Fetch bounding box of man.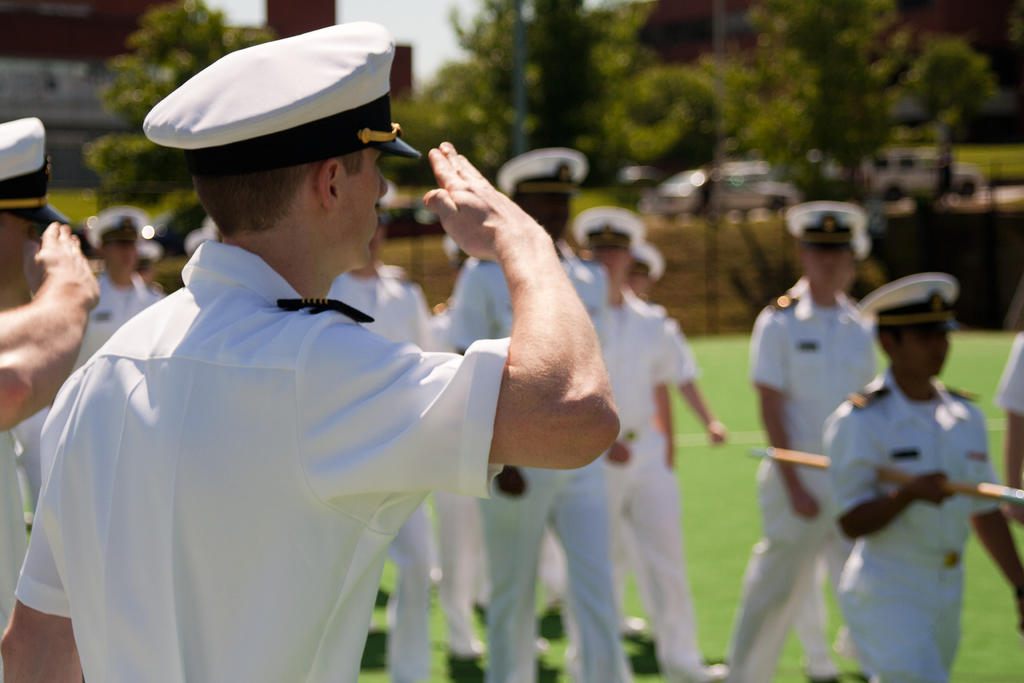
Bbox: 993, 324, 1022, 518.
